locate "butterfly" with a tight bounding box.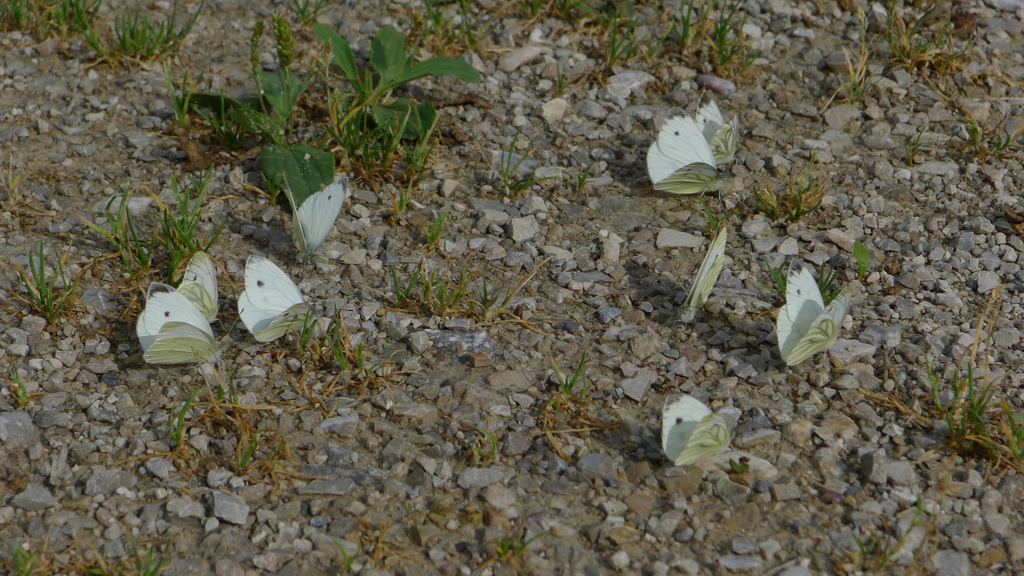
280/172/349/264.
